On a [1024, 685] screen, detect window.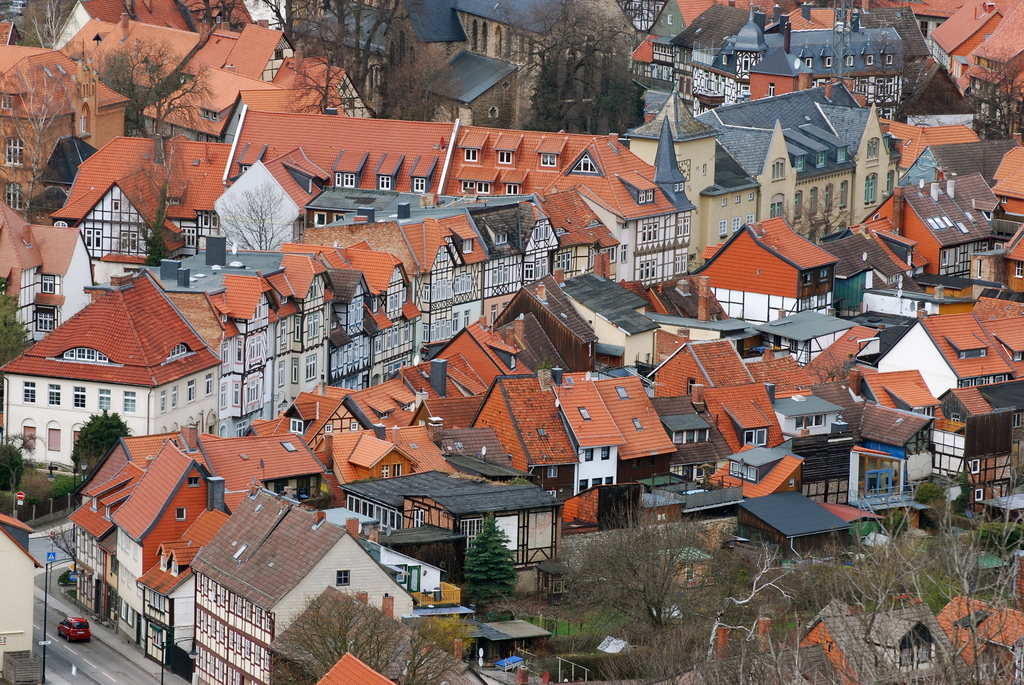
<box>494,262,511,291</box>.
